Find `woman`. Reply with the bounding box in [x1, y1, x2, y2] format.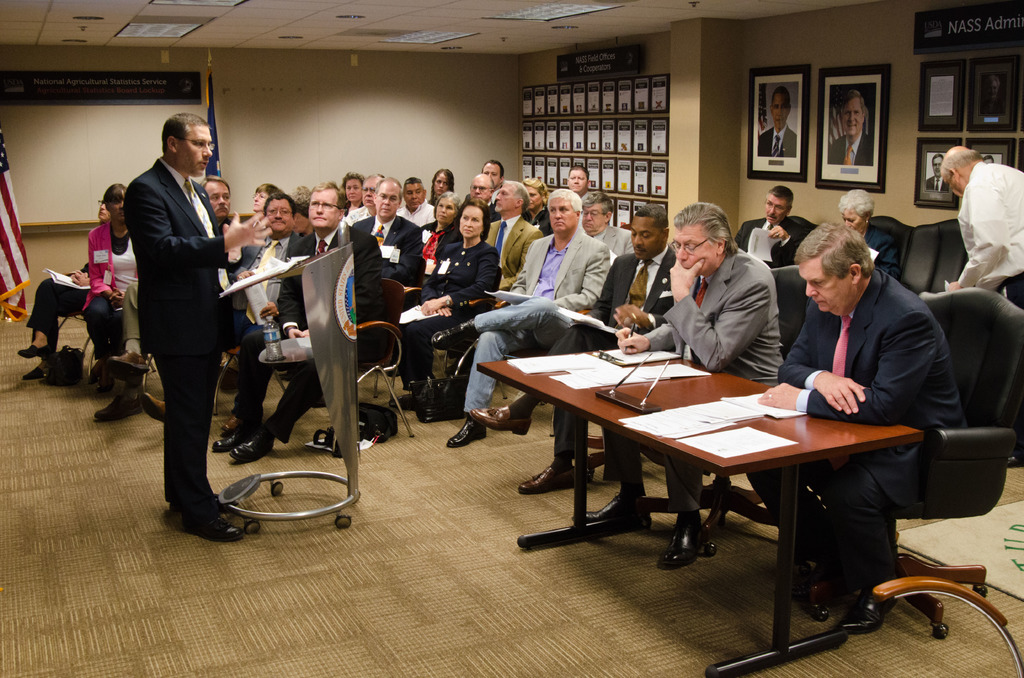
[246, 180, 282, 223].
